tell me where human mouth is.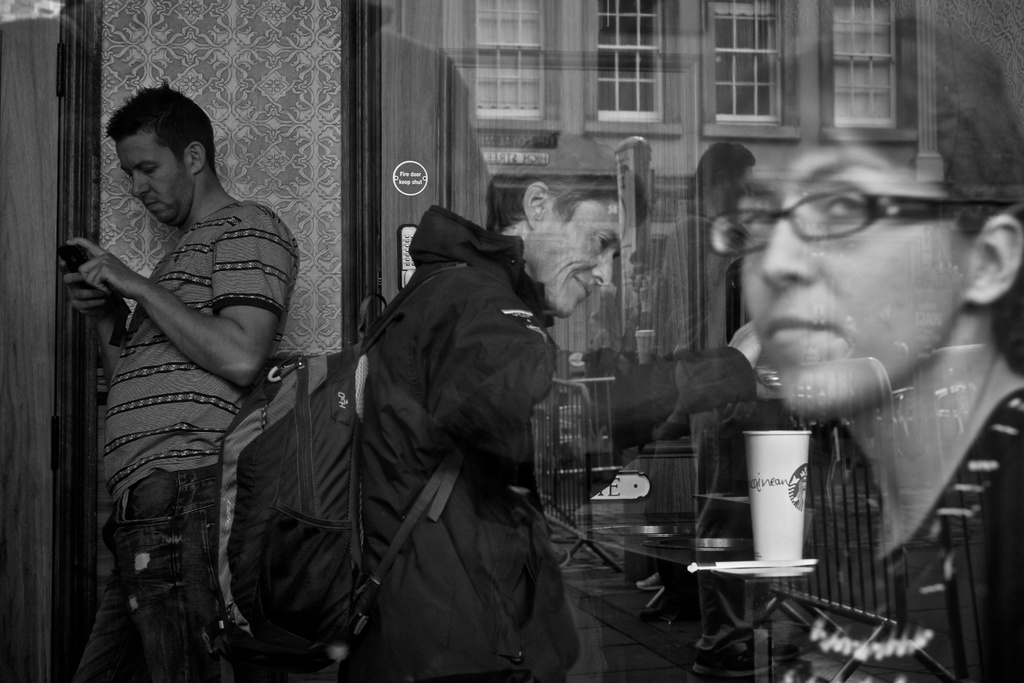
human mouth is at detection(573, 275, 591, 302).
